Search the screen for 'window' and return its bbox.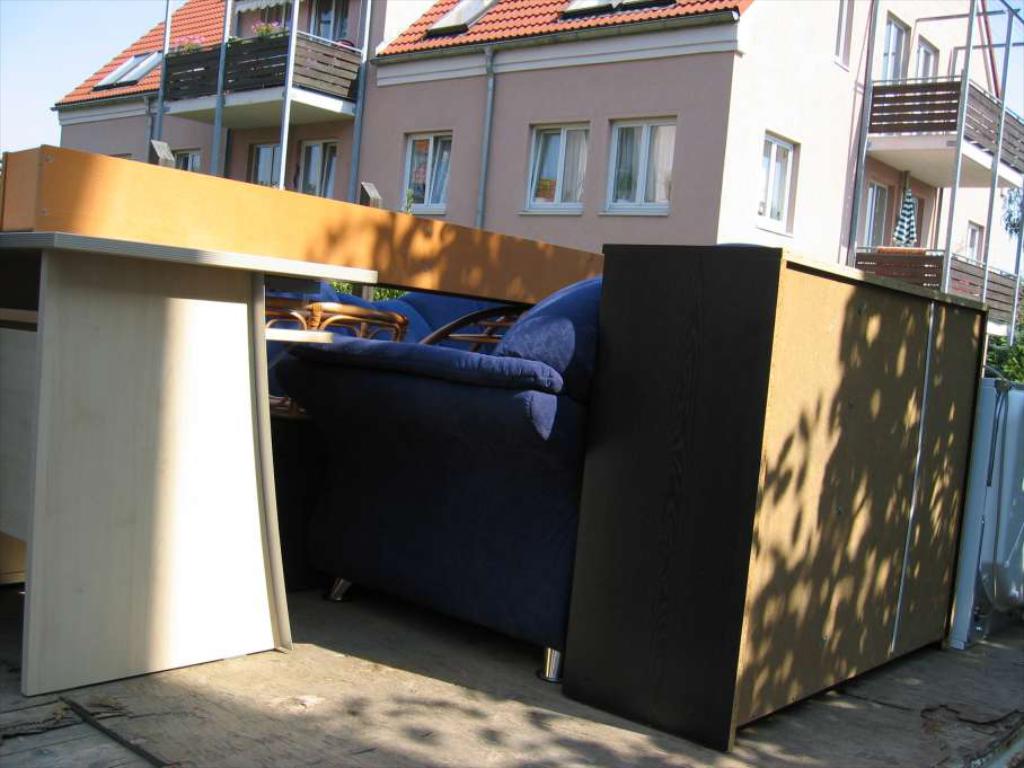
Found: bbox(767, 130, 787, 232).
